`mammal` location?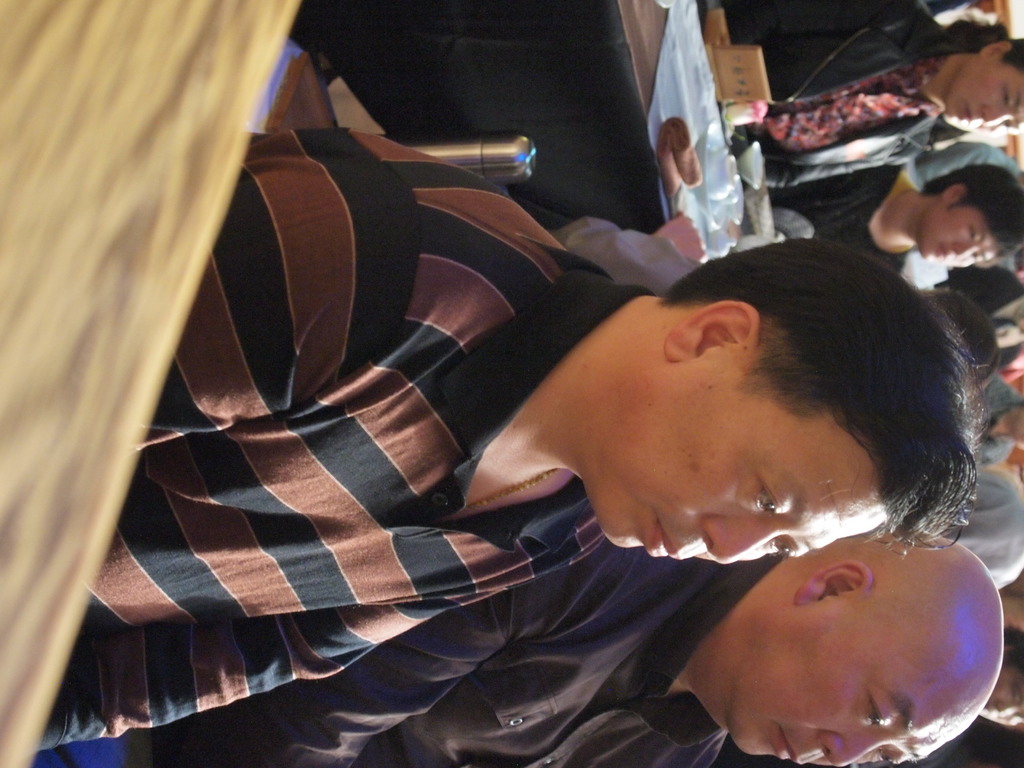
(741, 163, 1023, 268)
